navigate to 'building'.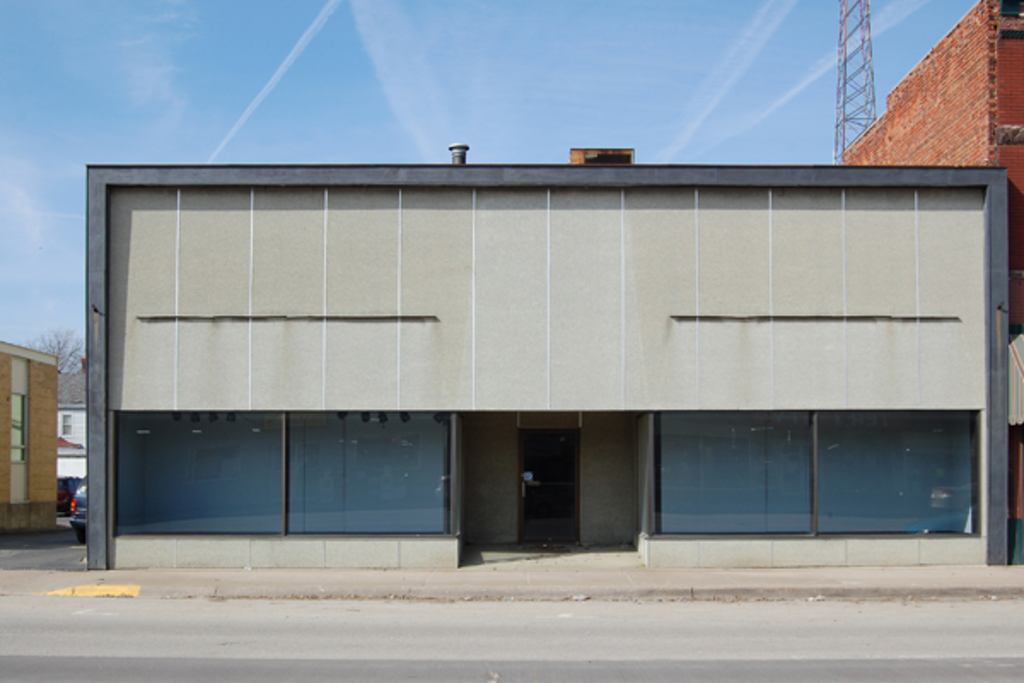
Navigation target: (85,145,1010,574).
